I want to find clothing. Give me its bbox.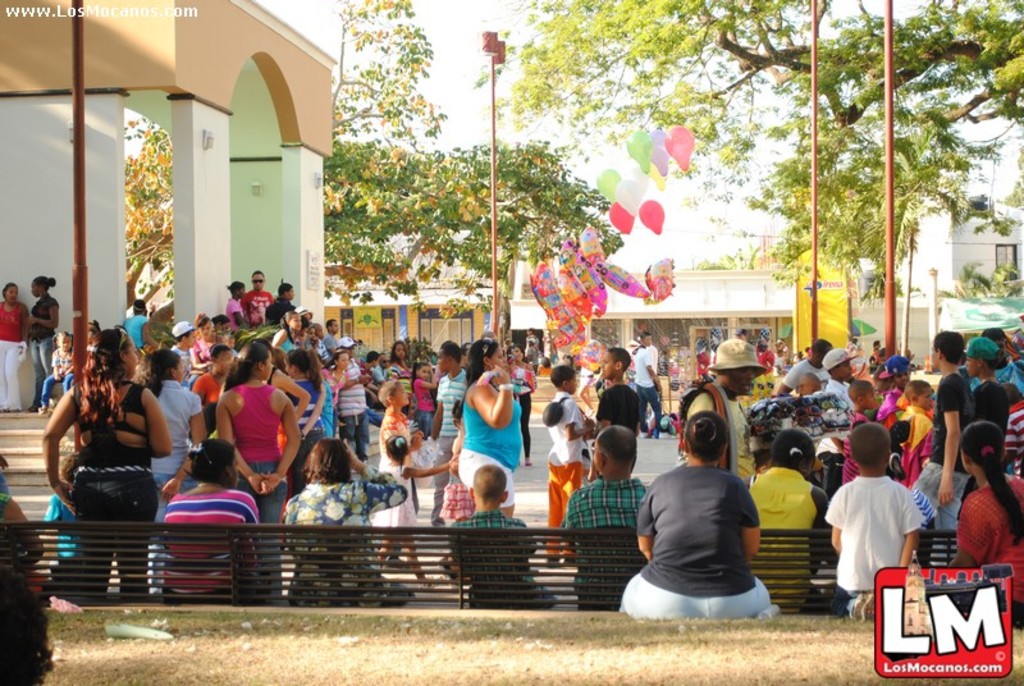
box=[849, 337, 863, 383].
